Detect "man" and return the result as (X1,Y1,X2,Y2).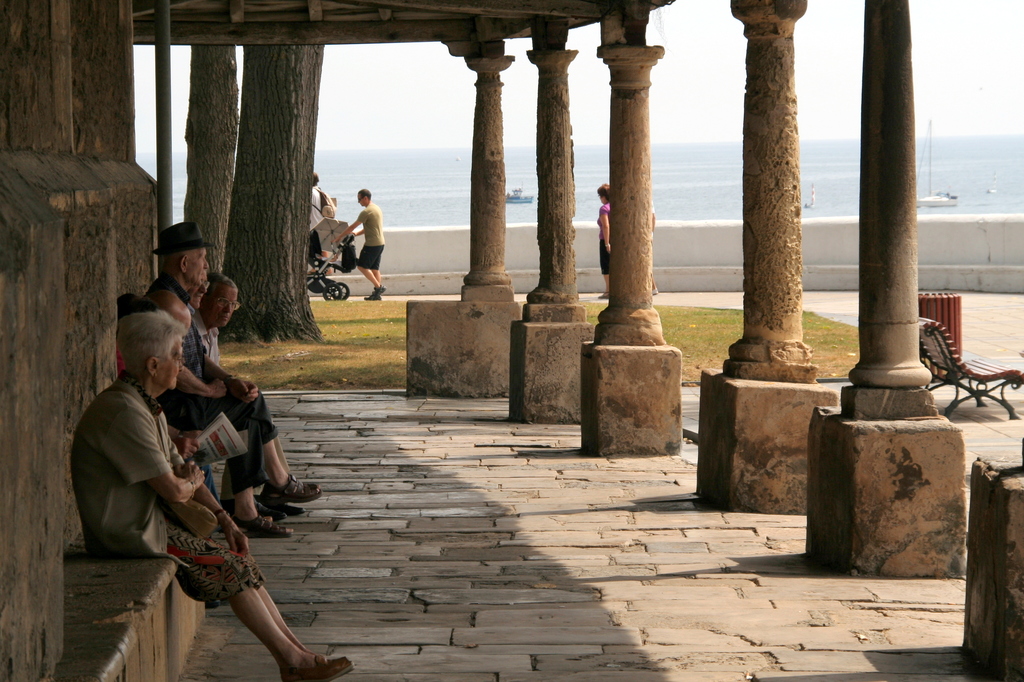
(305,174,328,272).
